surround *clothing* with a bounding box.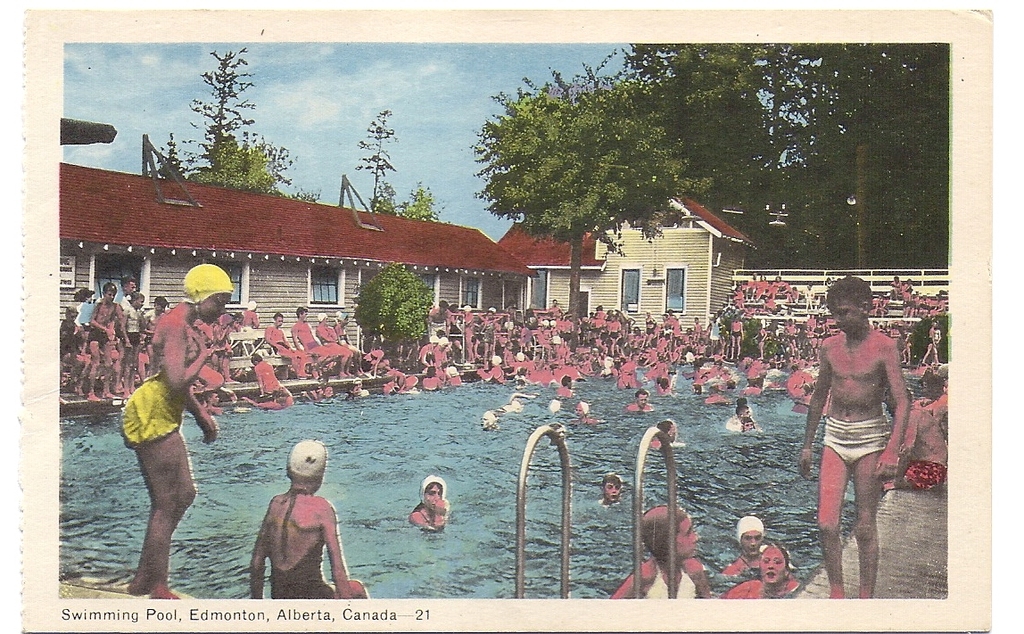
[820, 411, 901, 463].
